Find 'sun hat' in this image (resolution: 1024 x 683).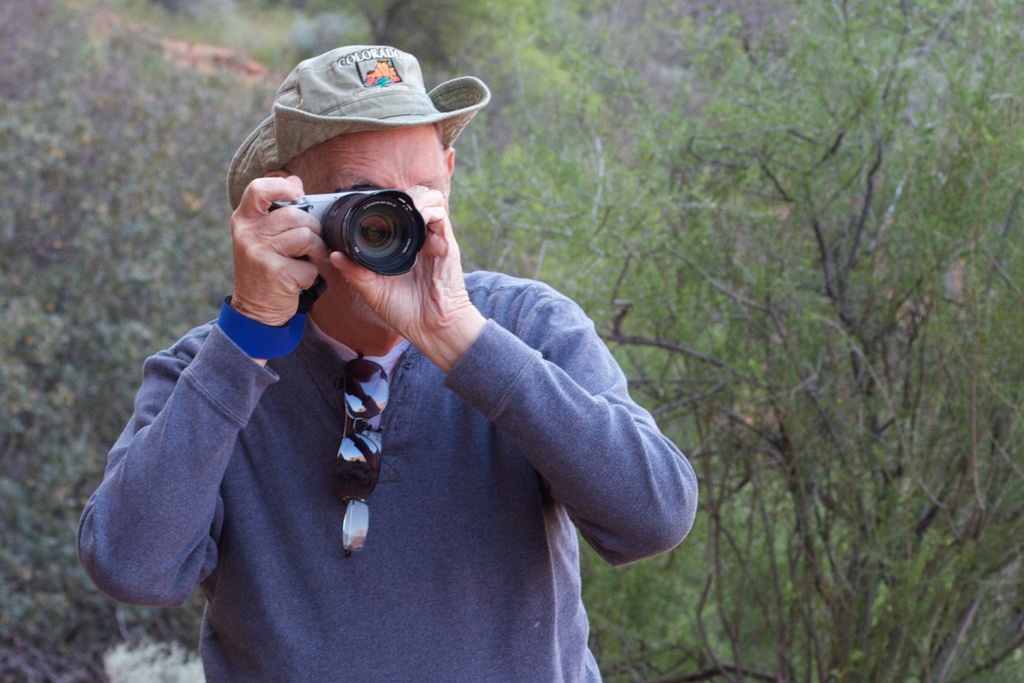
(220,43,490,235).
